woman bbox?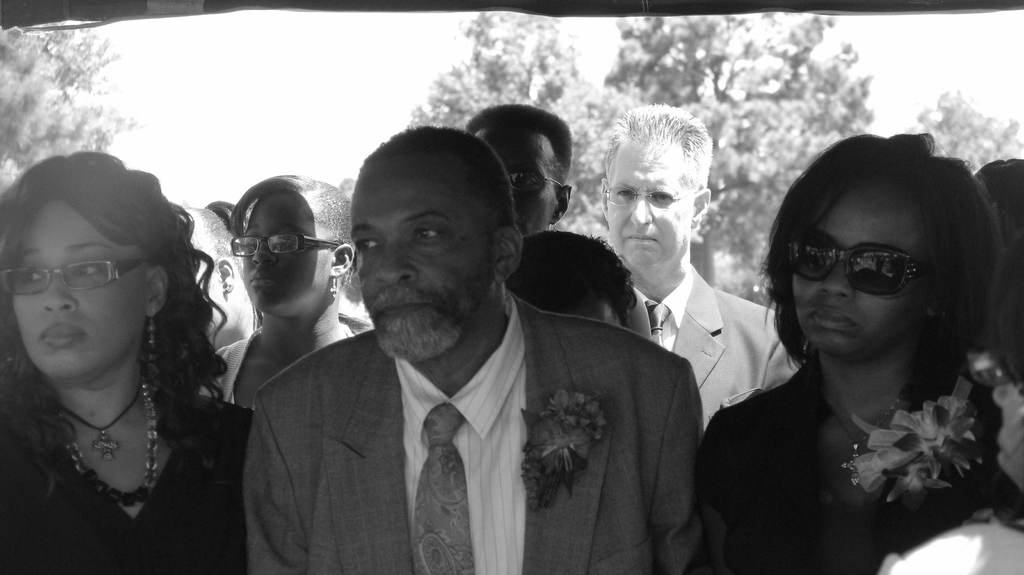
706,133,1023,574
